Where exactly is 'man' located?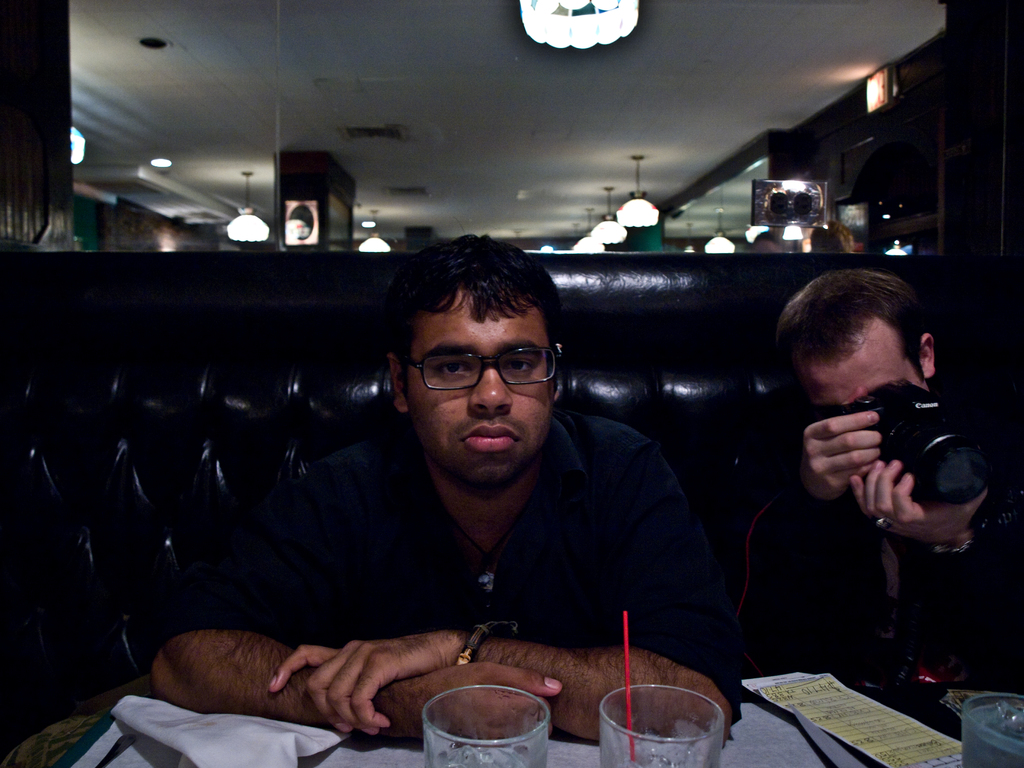
Its bounding box is <bbox>723, 265, 1019, 704</bbox>.
